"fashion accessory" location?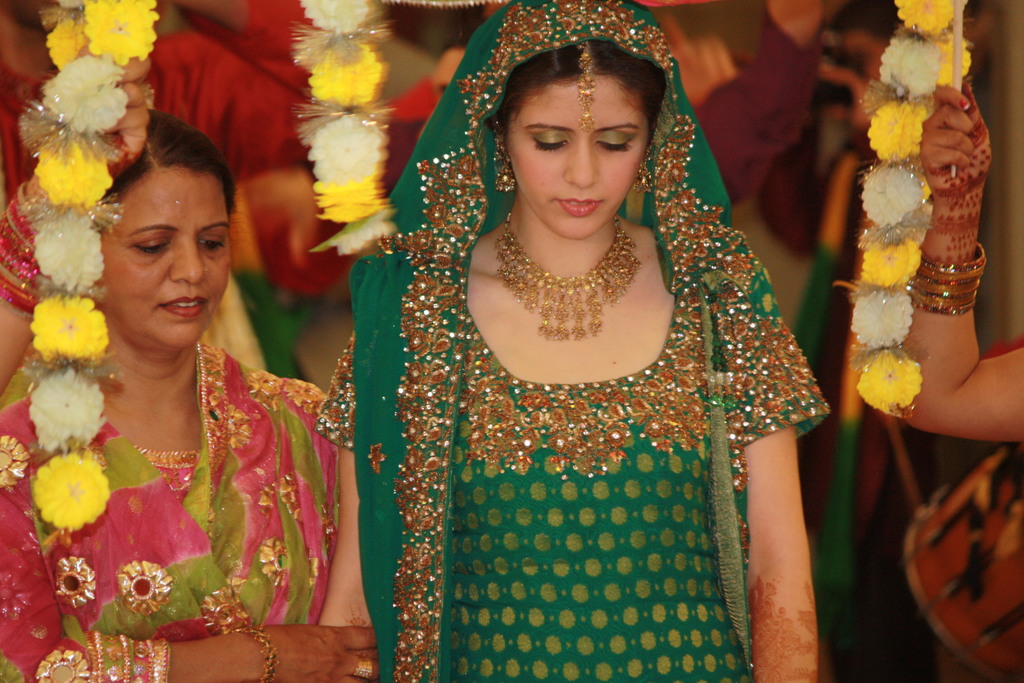
Rect(495, 211, 643, 341)
